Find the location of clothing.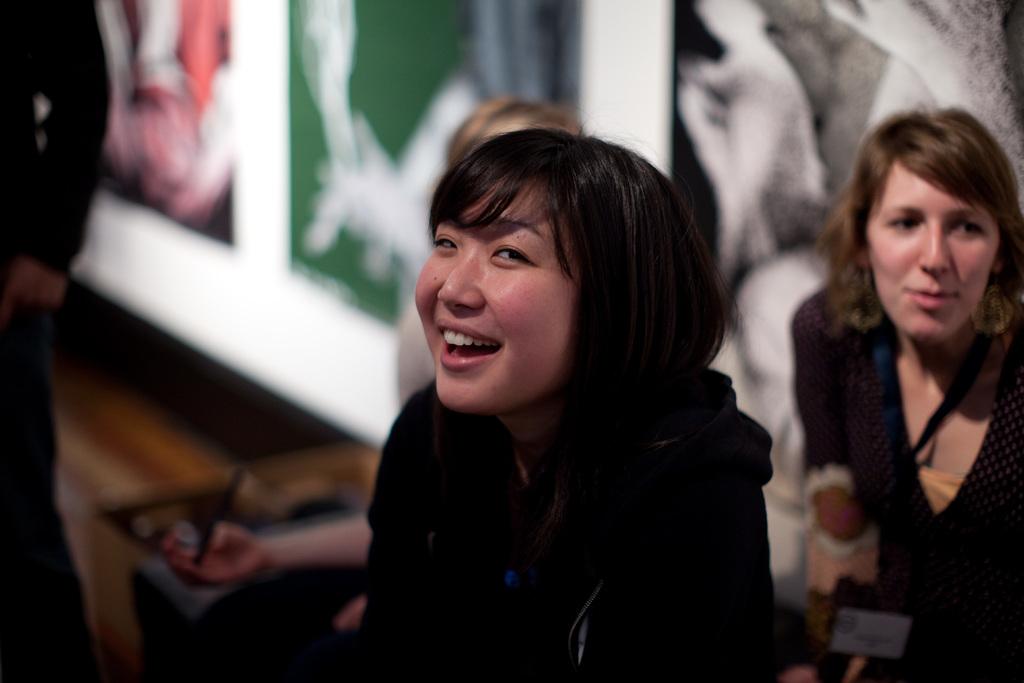
Location: {"left": 792, "top": 302, "right": 1023, "bottom": 682}.
